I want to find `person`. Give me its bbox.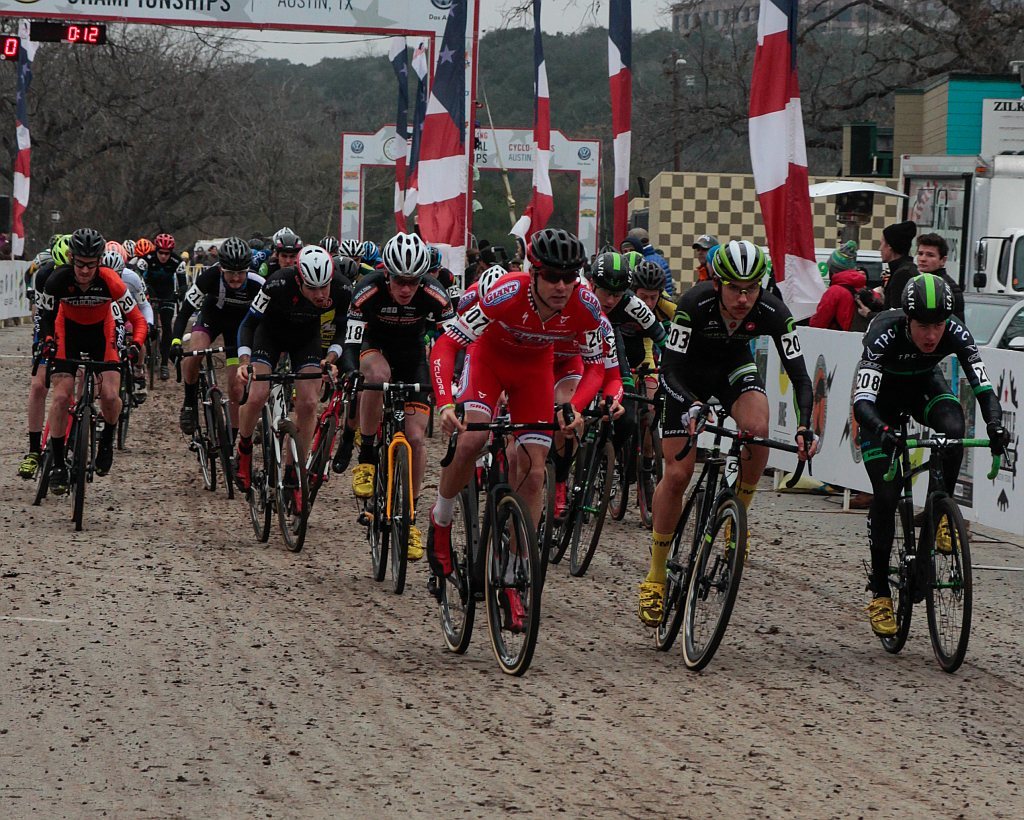
[586,243,665,385].
